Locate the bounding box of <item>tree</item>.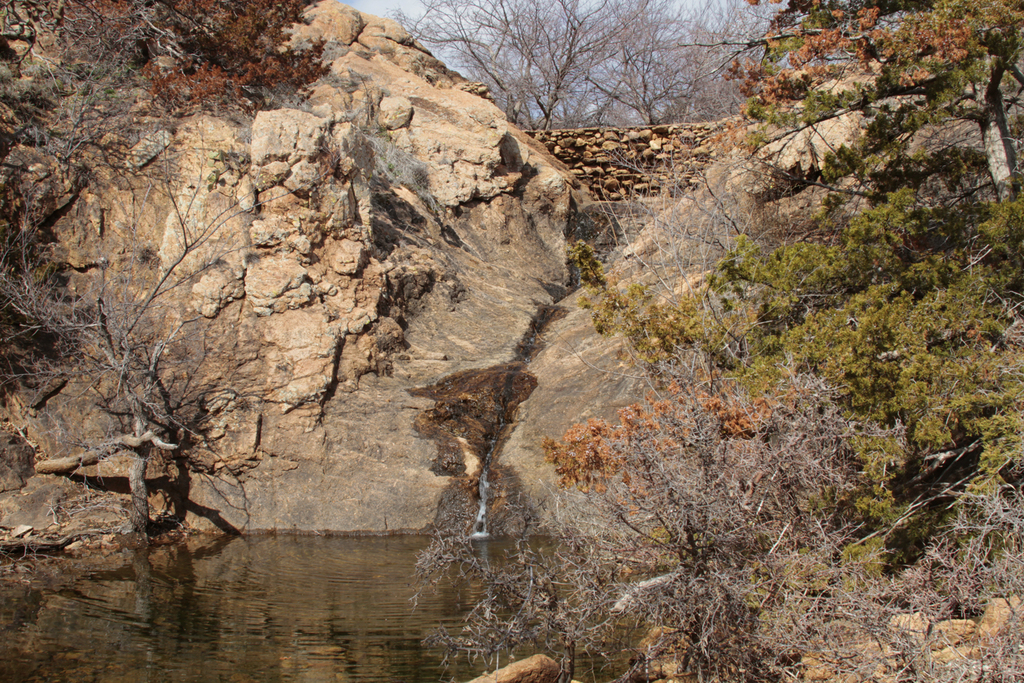
Bounding box: select_region(0, 0, 335, 112).
